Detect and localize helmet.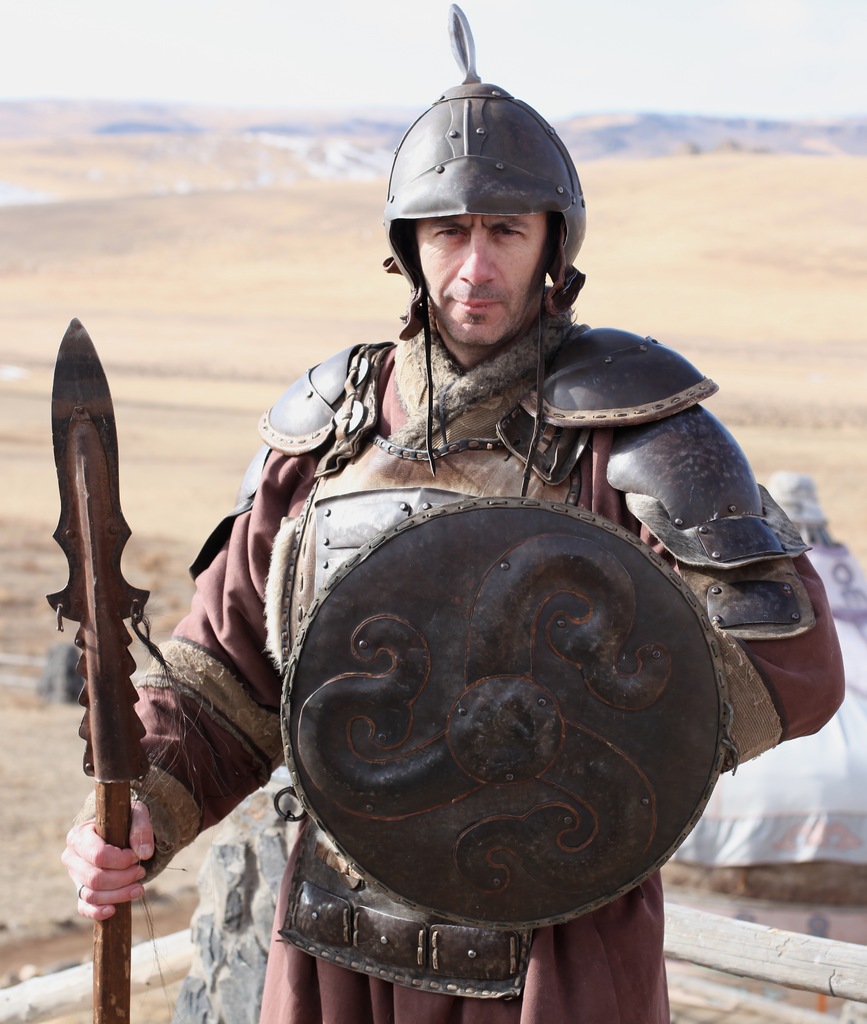
Localized at 364:78:594:353.
